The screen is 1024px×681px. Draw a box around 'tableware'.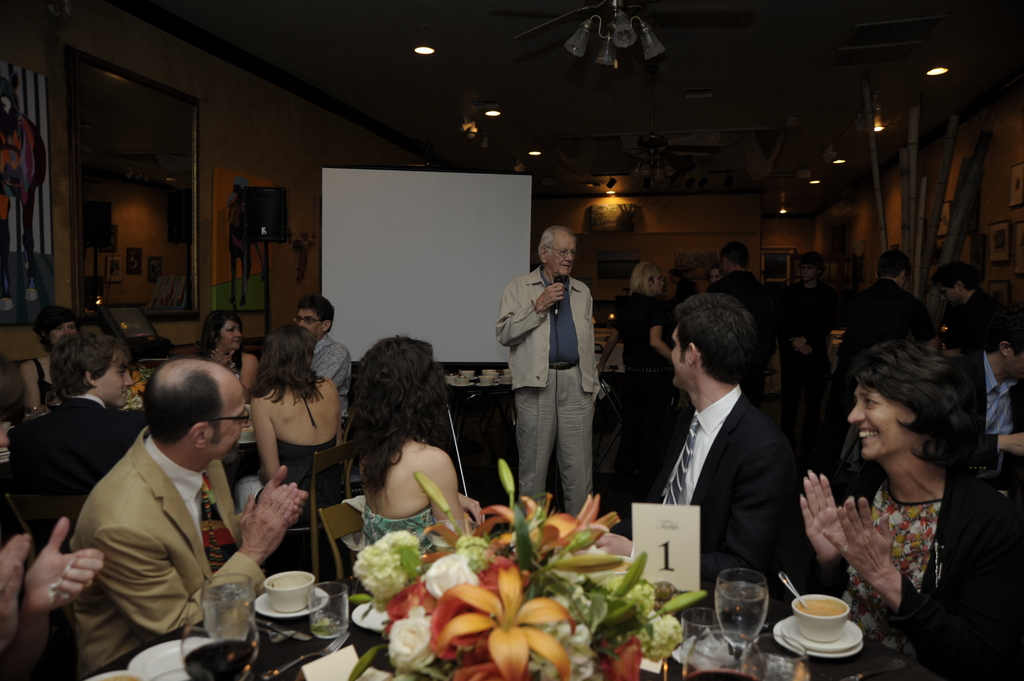
[left=79, top=674, right=147, bottom=680].
